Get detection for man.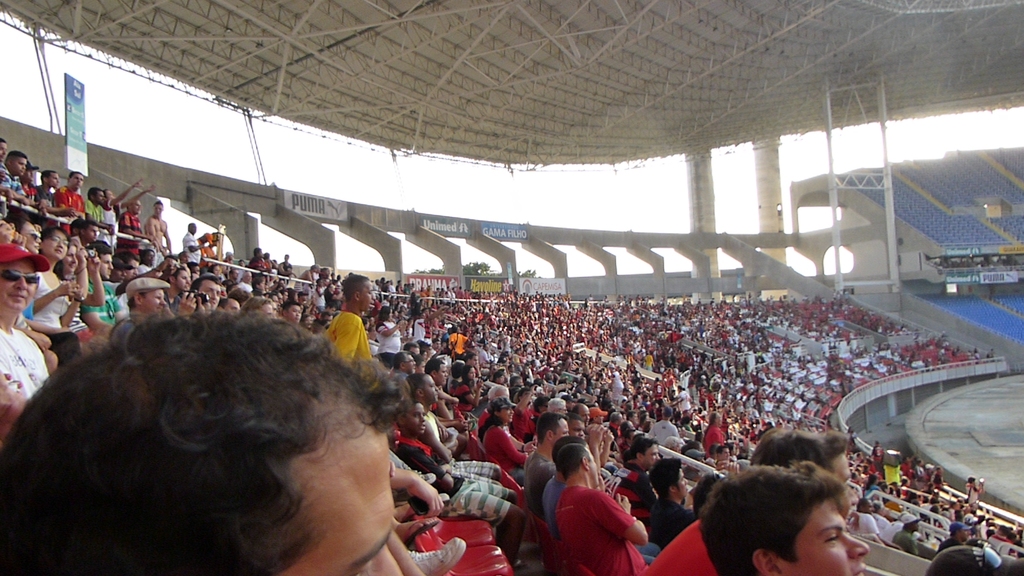
Detection: 545, 463, 656, 575.
